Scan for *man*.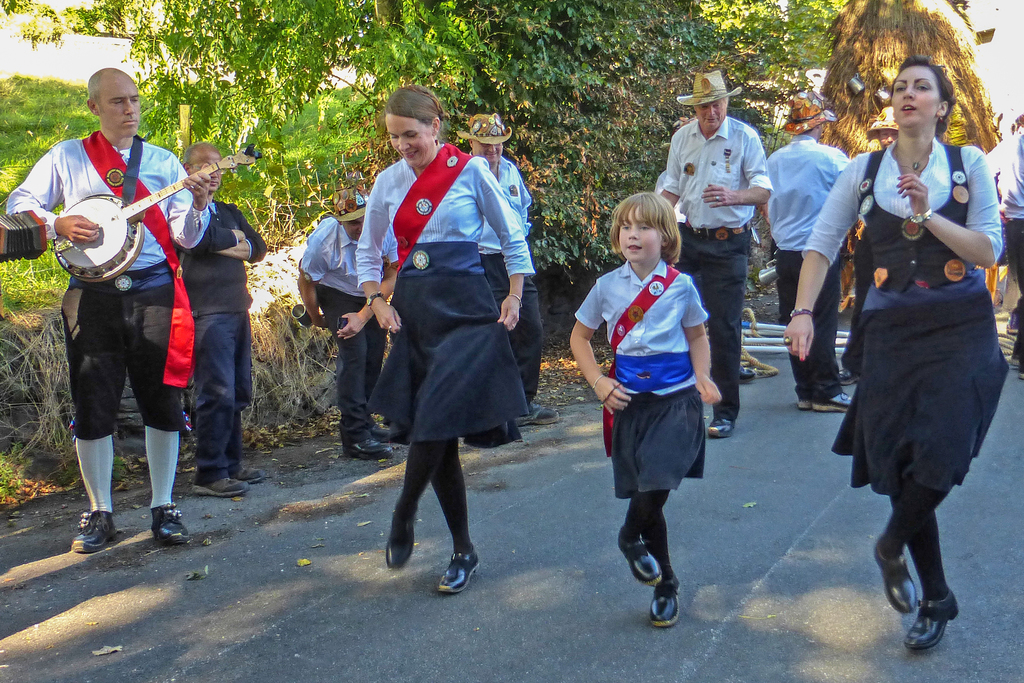
Scan result: (179, 139, 271, 498).
